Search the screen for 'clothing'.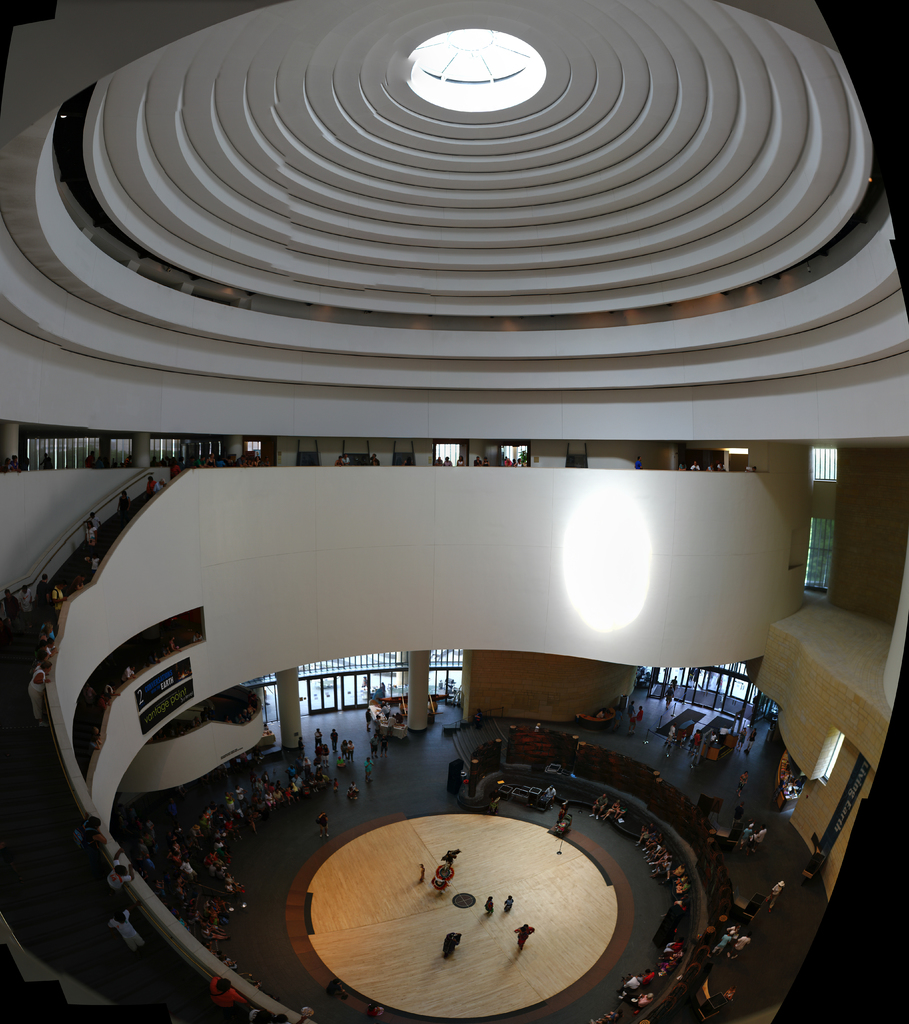
Found at (367, 1008, 378, 1015).
